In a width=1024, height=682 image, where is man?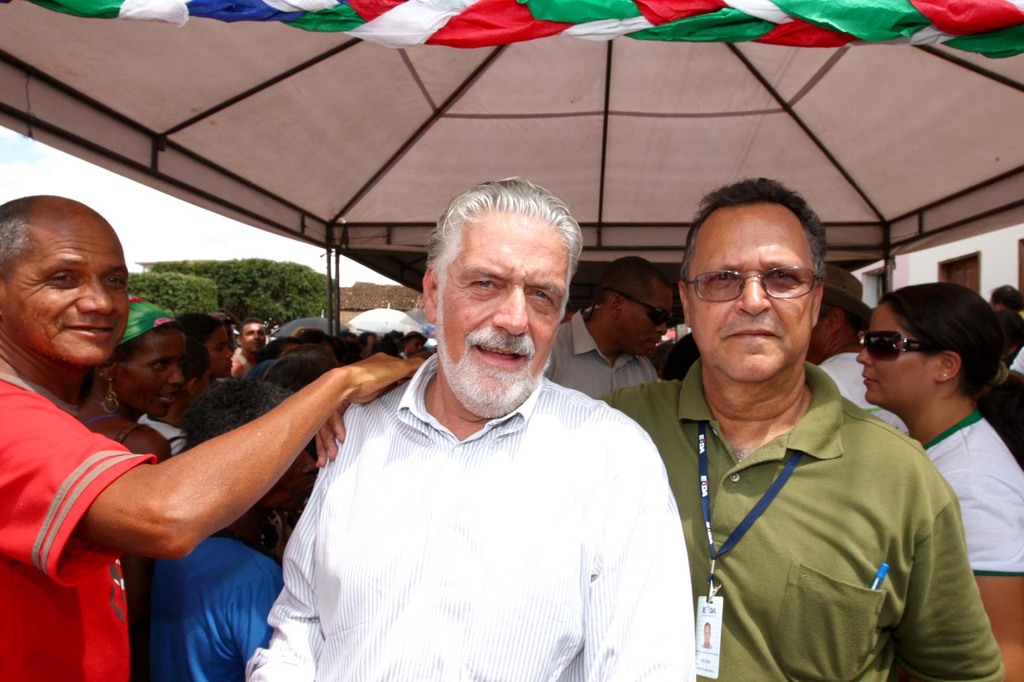
<bbox>542, 255, 680, 405</bbox>.
